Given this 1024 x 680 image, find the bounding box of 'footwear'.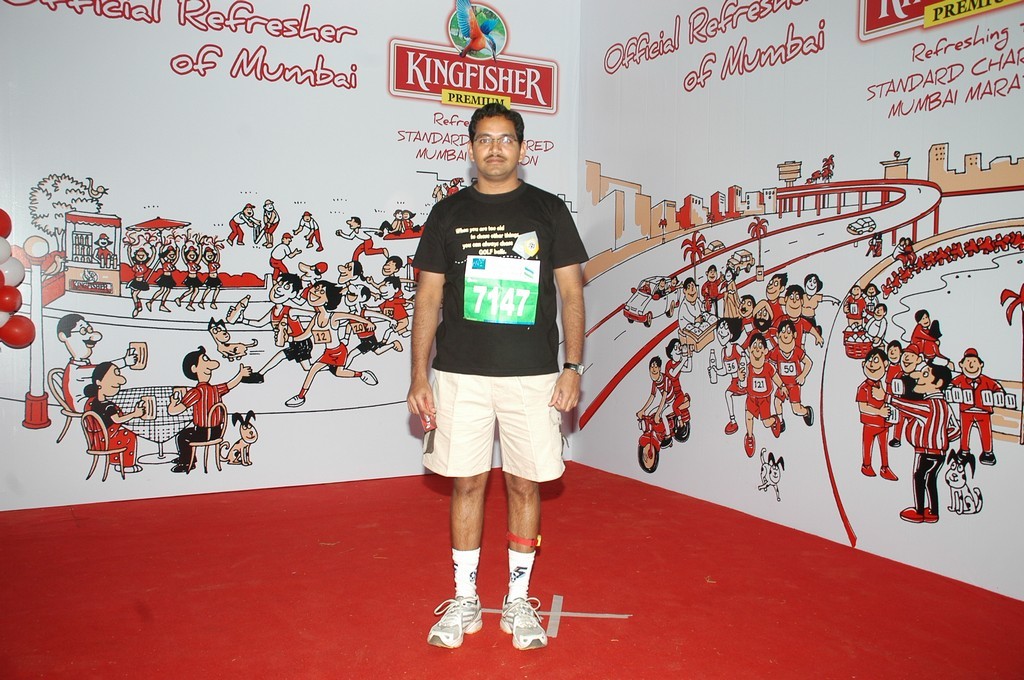
(813, 323, 822, 336).
